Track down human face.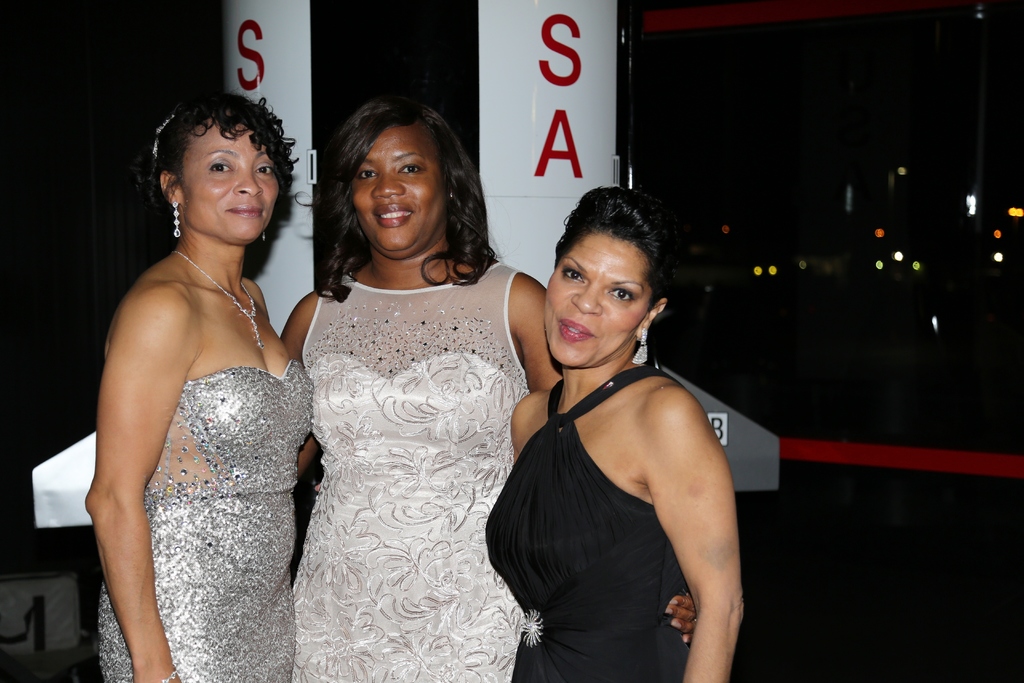
Tracked to rect(541, 227, 644, 377).
